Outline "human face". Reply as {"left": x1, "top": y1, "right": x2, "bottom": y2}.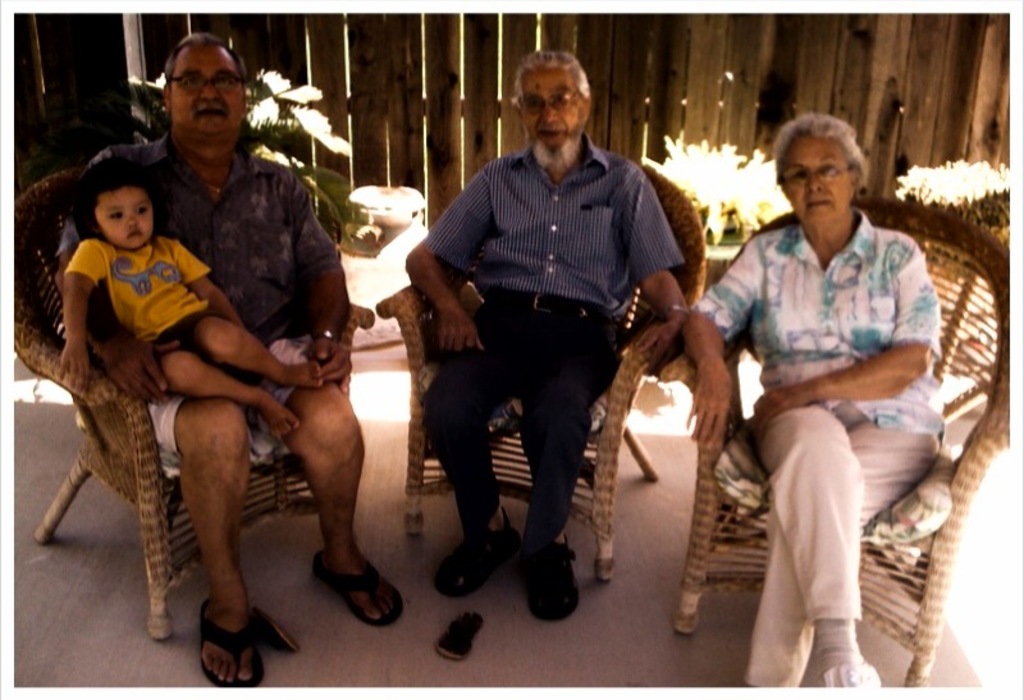
{"left": 93, "top": 189, "right": 154, "bottom": 246}.
